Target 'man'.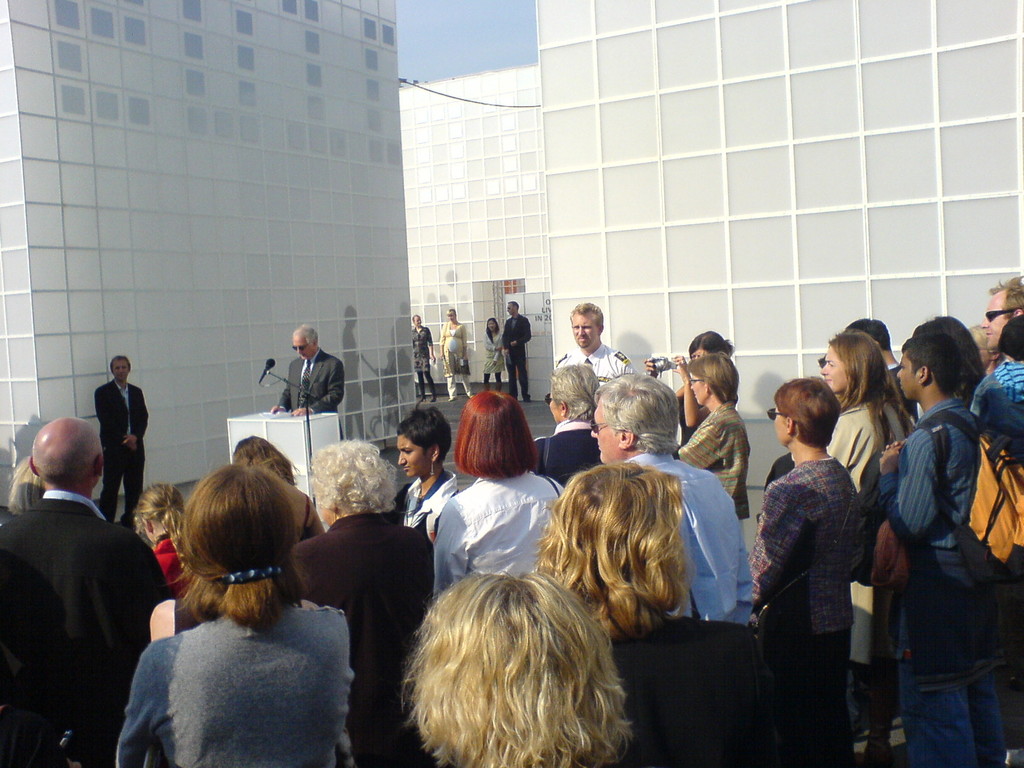
Target region: 976/274/1023/358.
